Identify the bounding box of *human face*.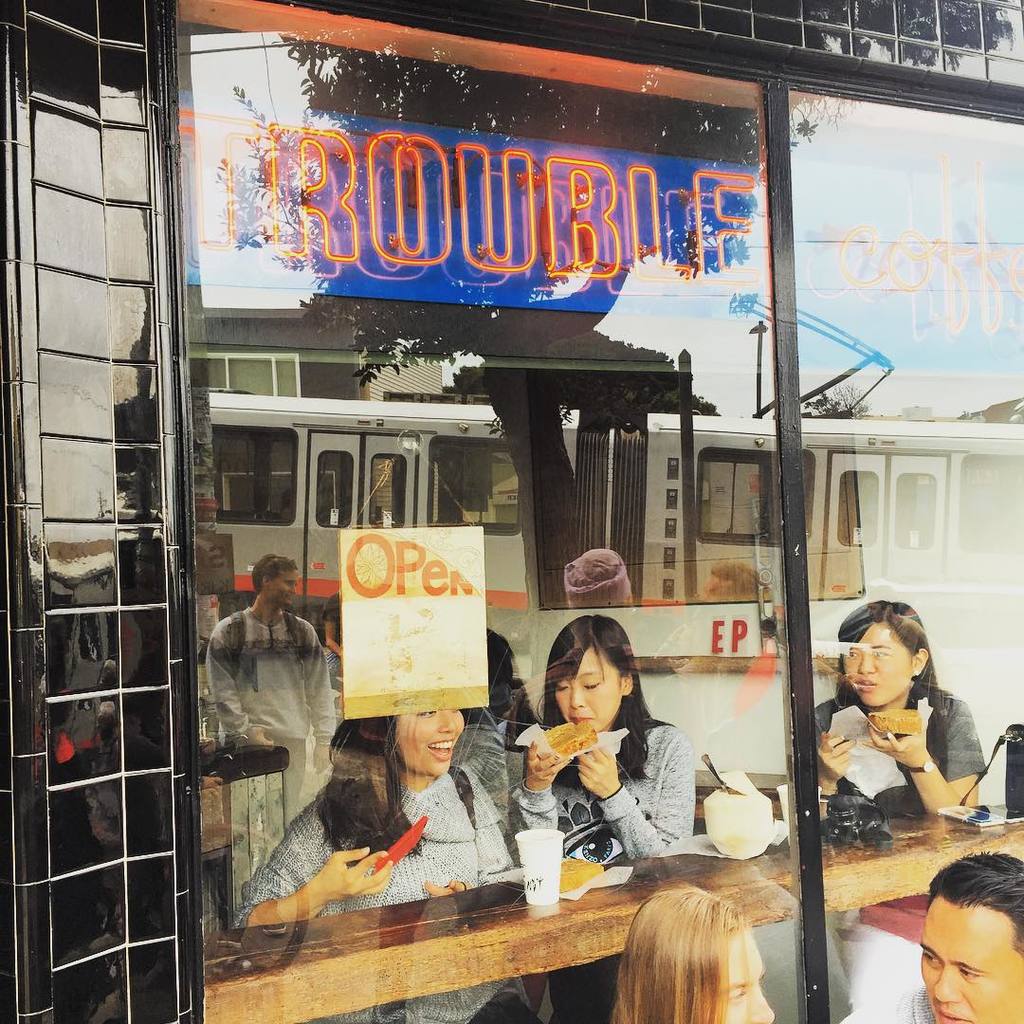
rect(552, 647, 626, 730).
